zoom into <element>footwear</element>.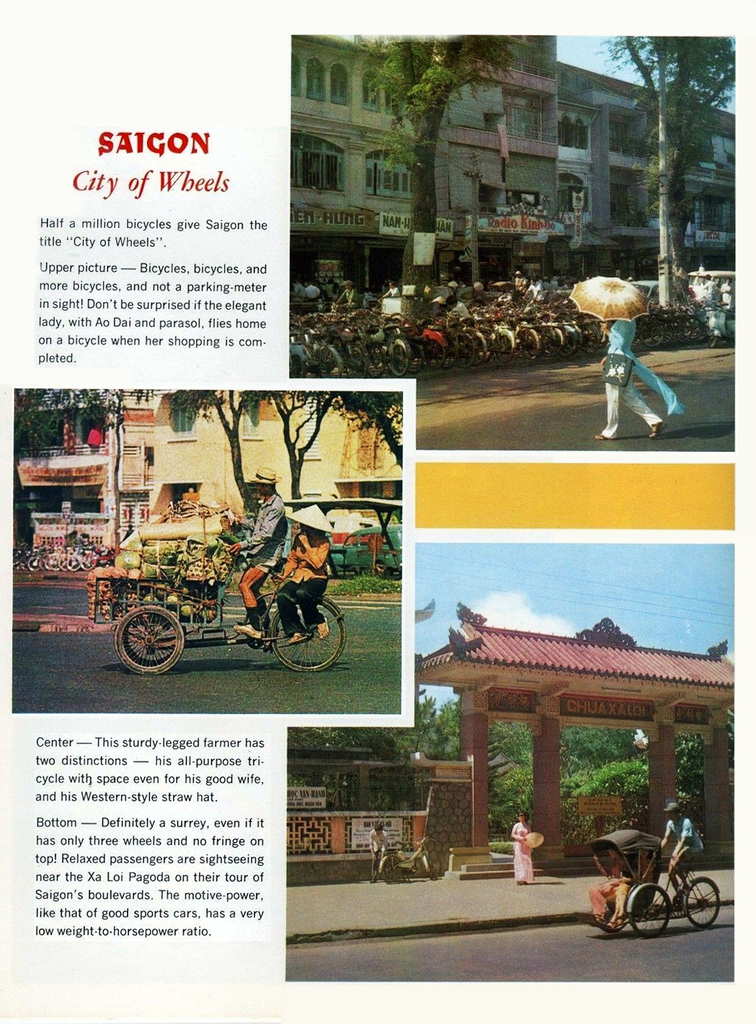
Zoom target: x1=234, y1=621, x2=262, y2=642.
